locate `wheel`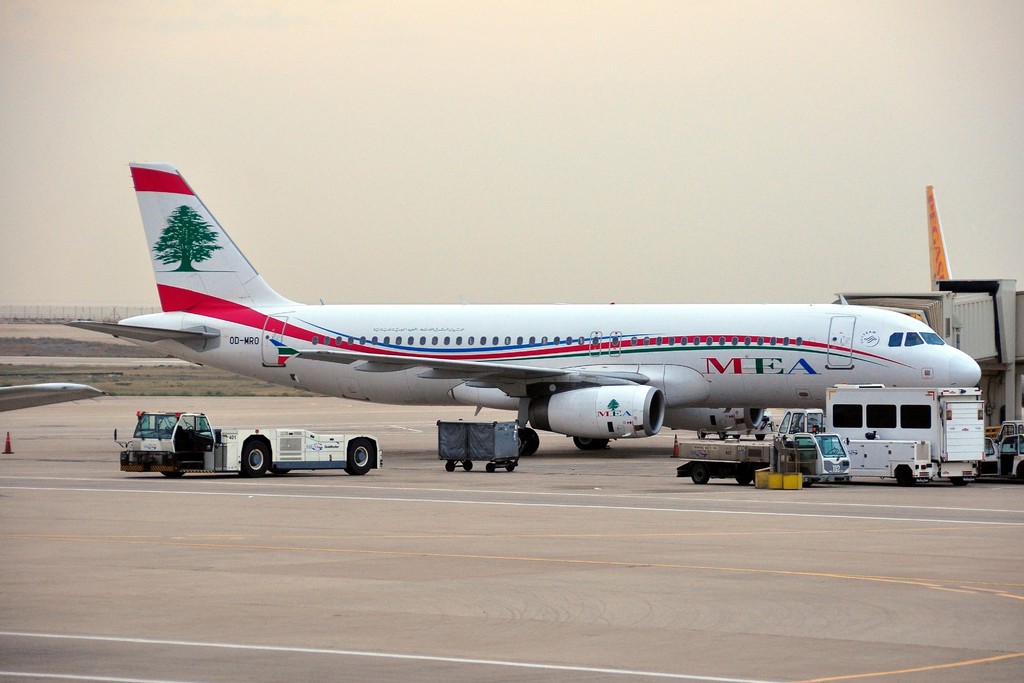
733/435/742/440
